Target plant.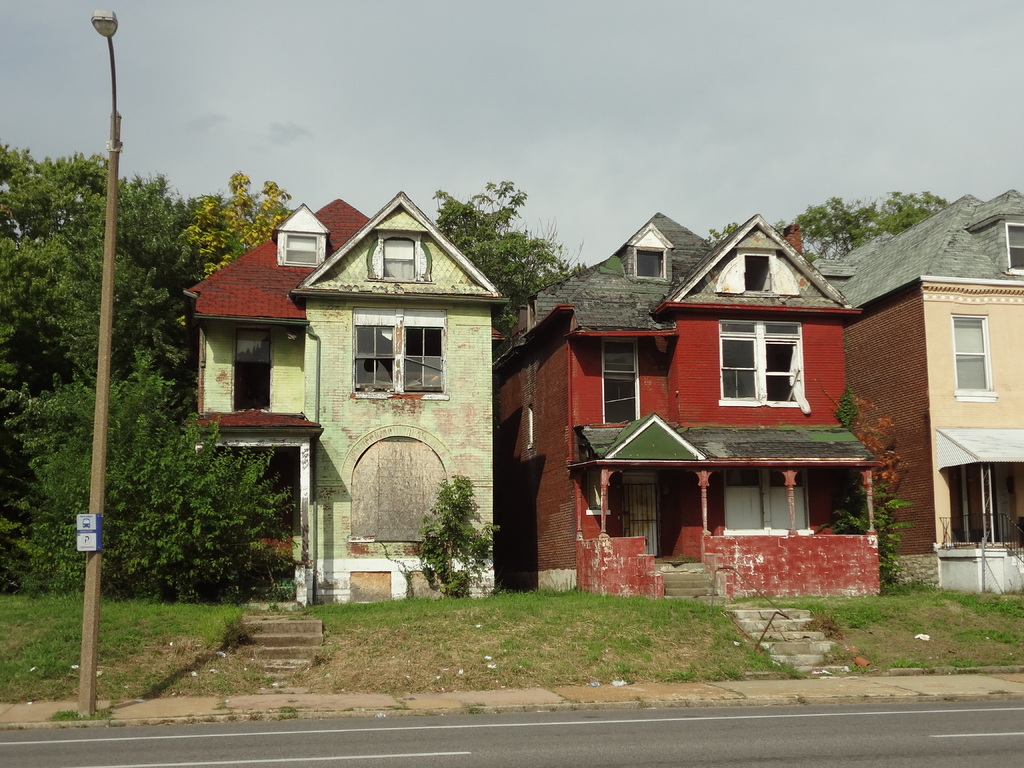
Target region: locate(50, 706, 111, 721).
